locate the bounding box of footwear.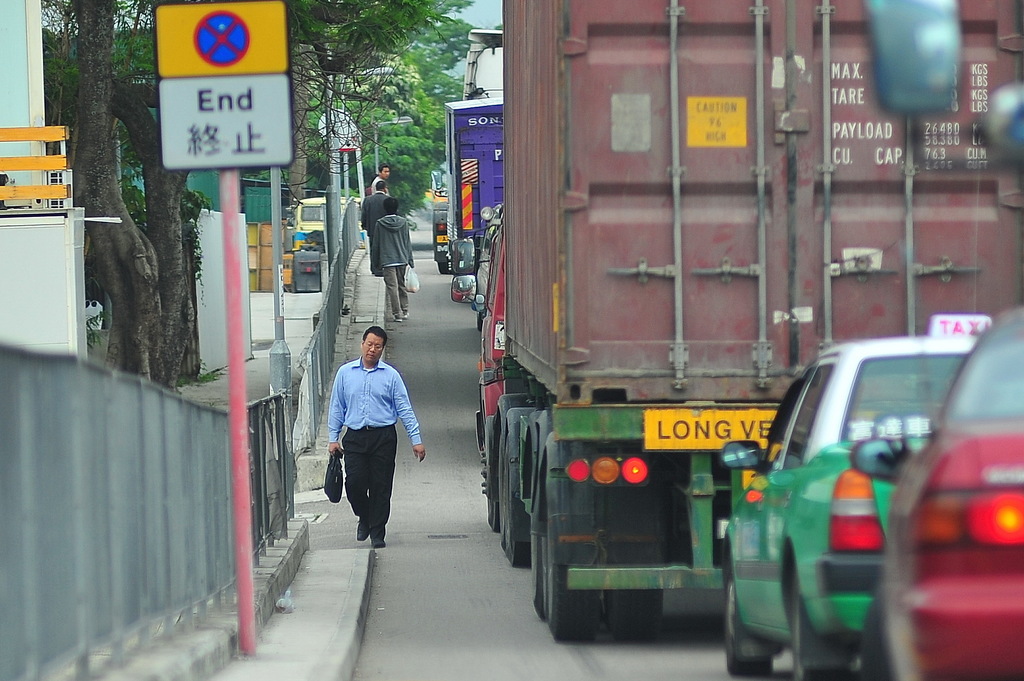
Bounding box: locate(393, 316, 399, 319).
